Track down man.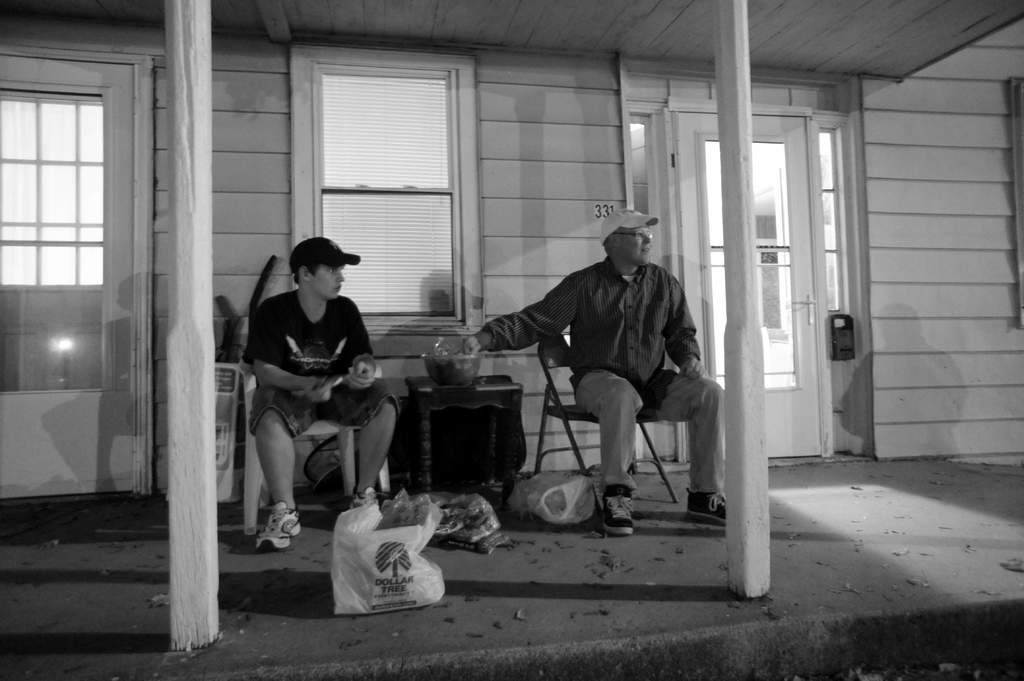
Tracked to region(244, 230, 402, 550).
